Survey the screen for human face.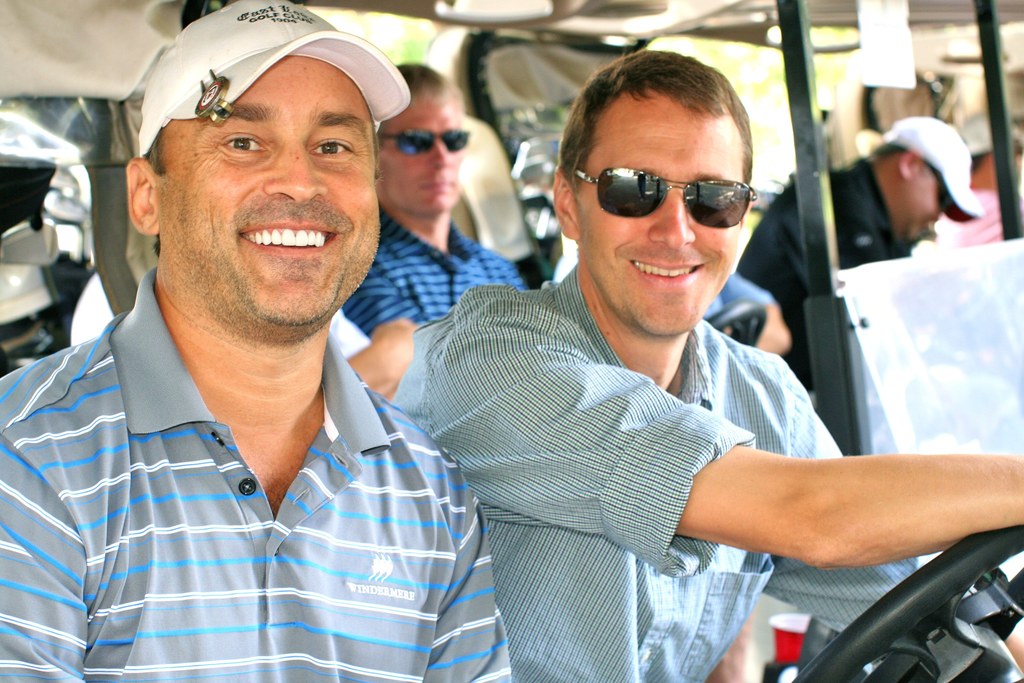
Survey found: Rect(376, 98, 463, 215).
